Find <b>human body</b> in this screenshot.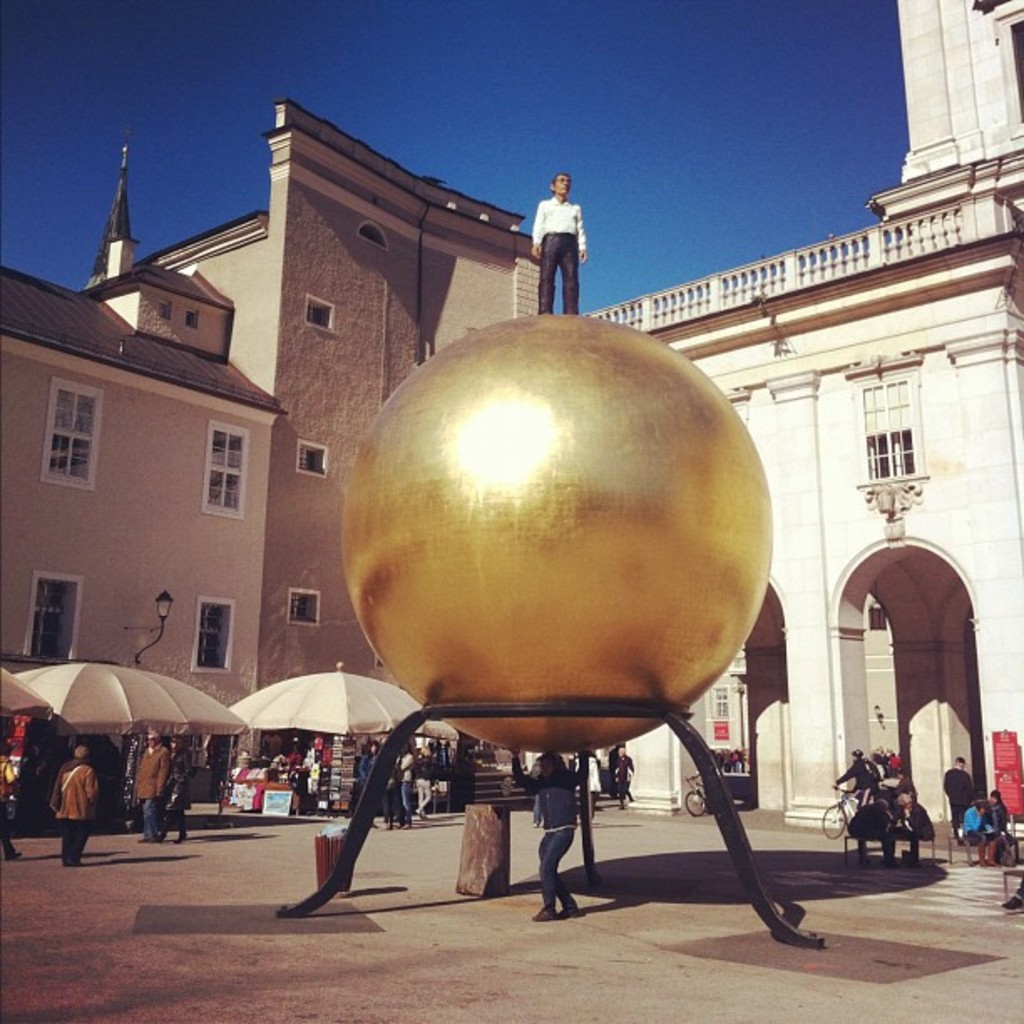
The bounding box for <b>human body</b> is 49,748,95,860.
